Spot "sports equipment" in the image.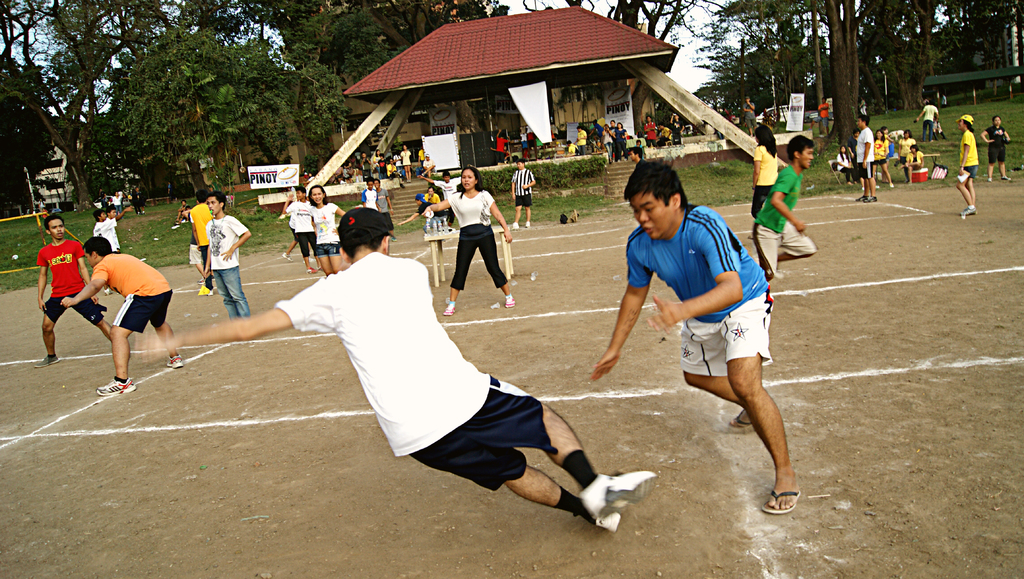
"sports equipment" found at region(577, 468, 657, 519).
